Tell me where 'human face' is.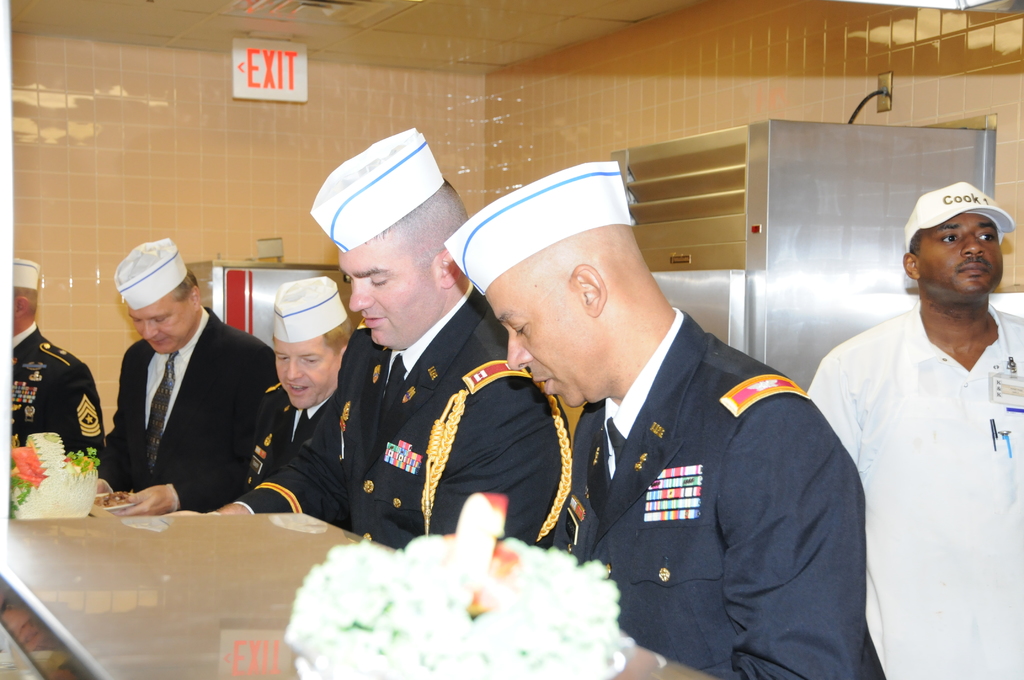
'human face' is at select_region(132, 305, 195, 350).
